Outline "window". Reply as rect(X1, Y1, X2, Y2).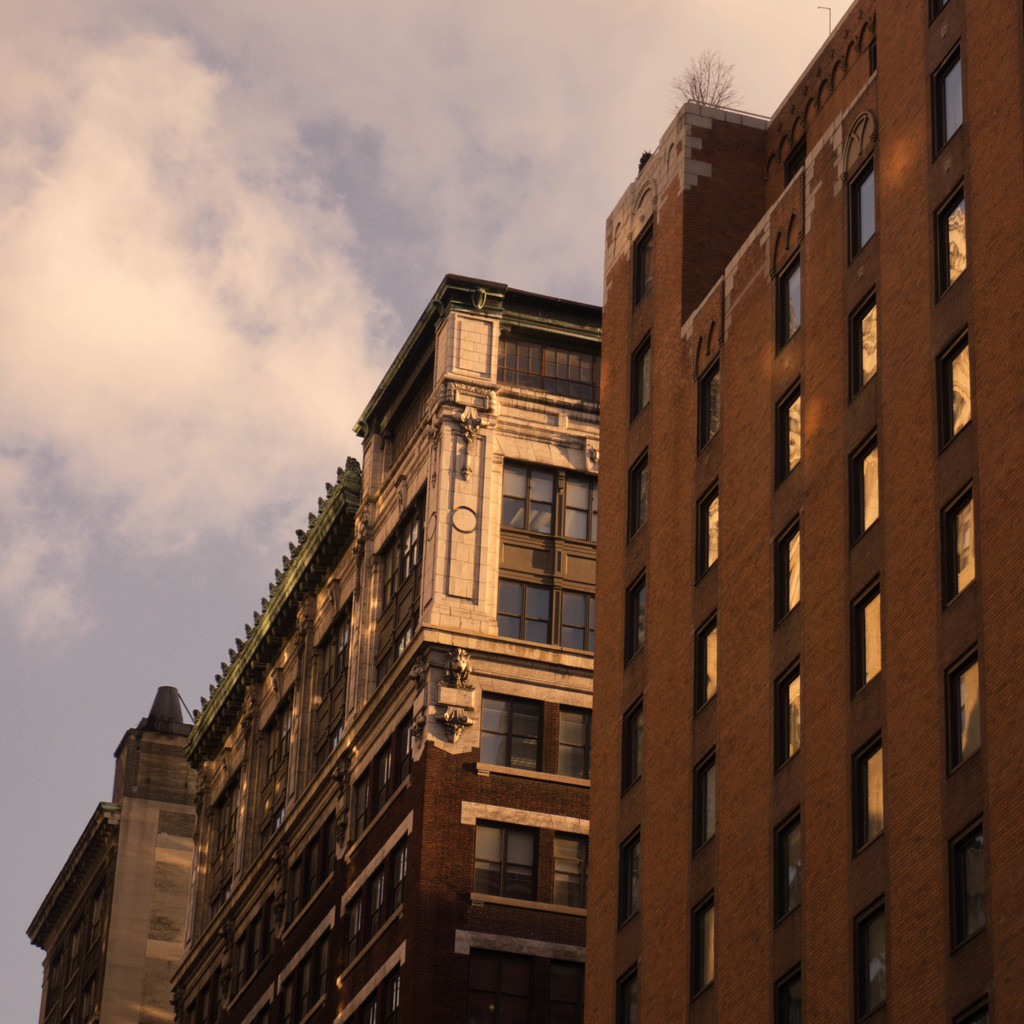
rect(849, 893, 892, 1023).
